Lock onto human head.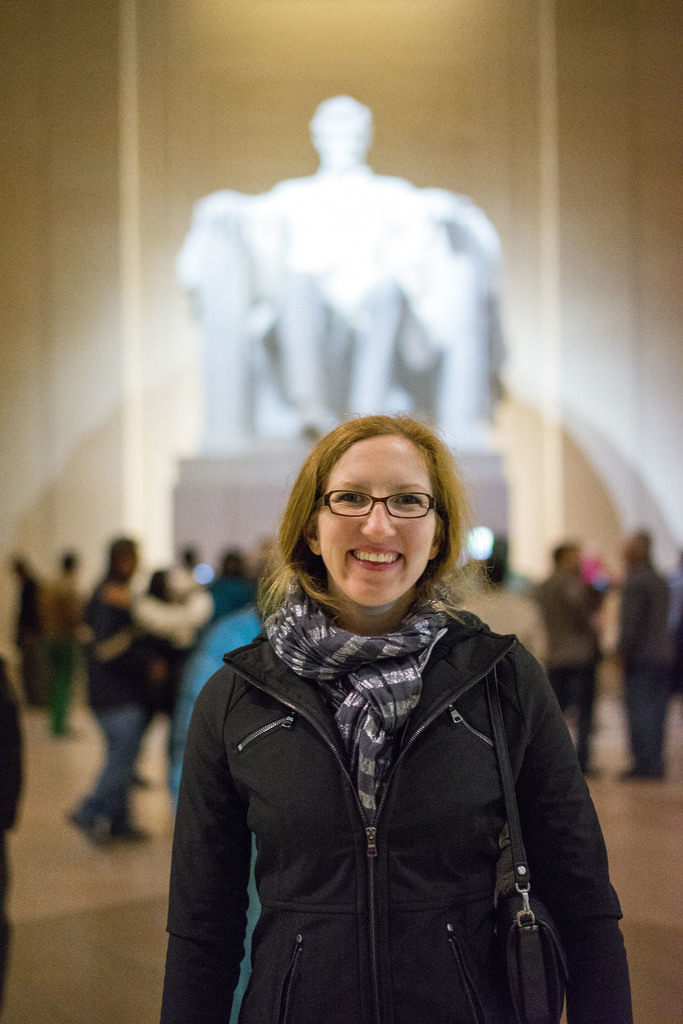
Locked: select_region(554, 541, 583, 576).
